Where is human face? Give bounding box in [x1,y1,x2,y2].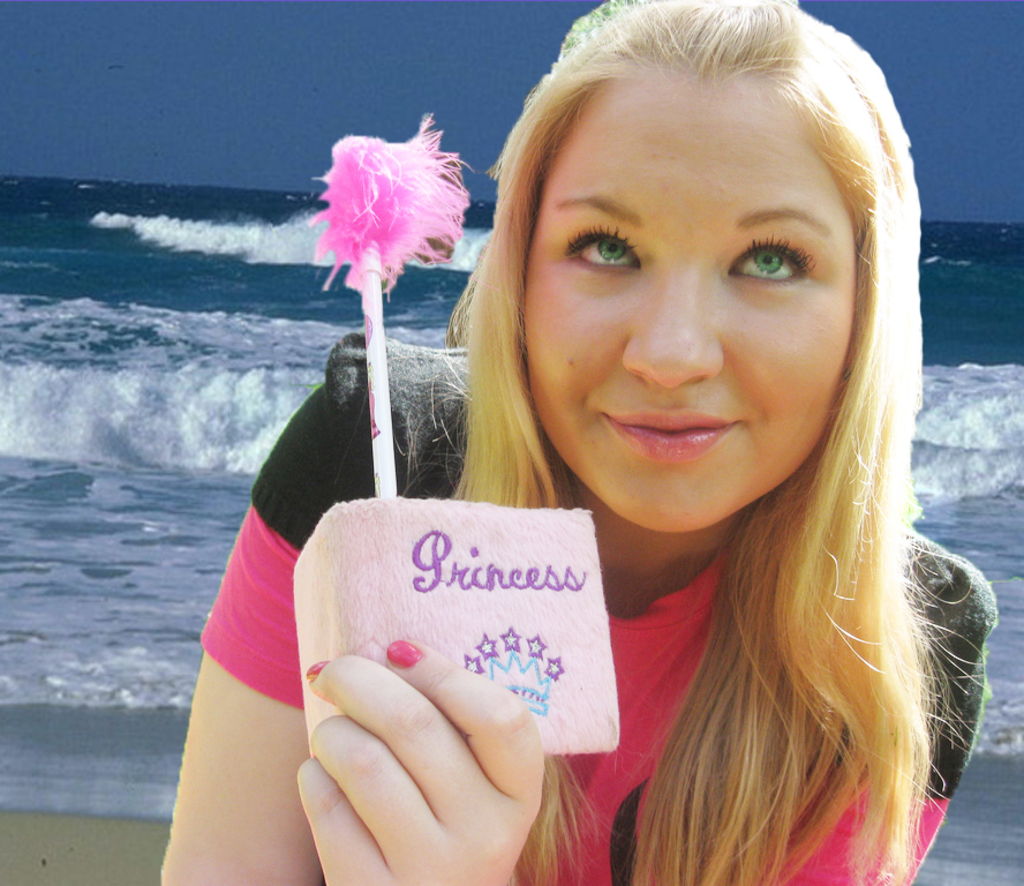
[515,73,849,534].
